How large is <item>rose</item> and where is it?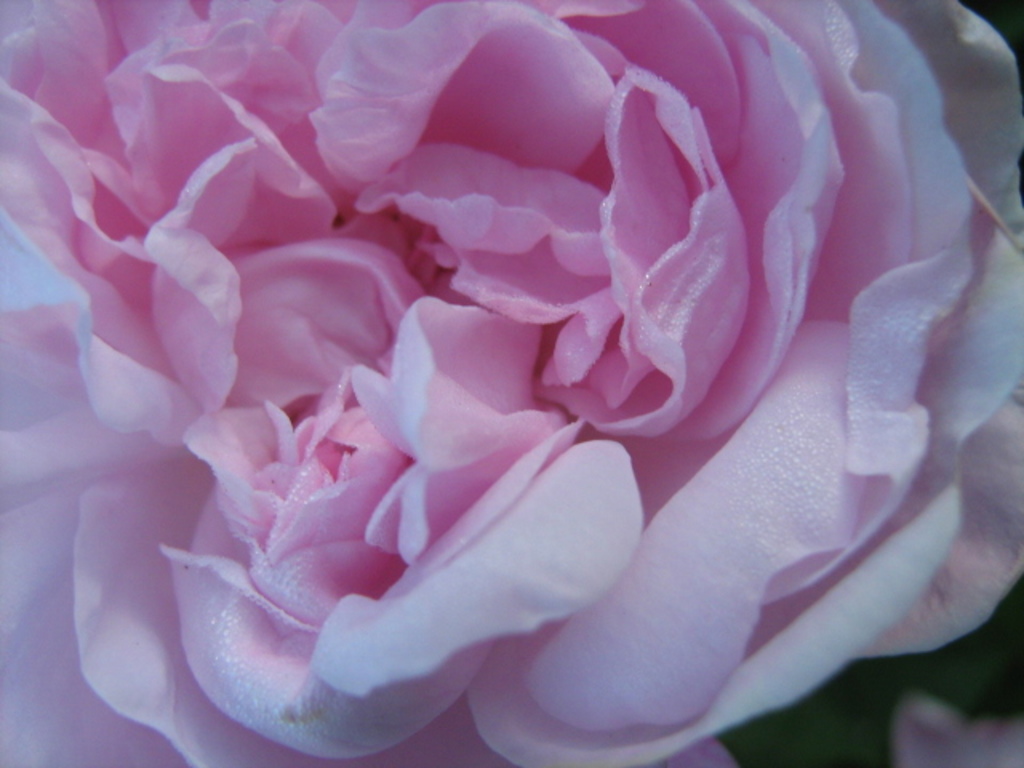
Bounding box: box(0, 0, 1022, 766).
